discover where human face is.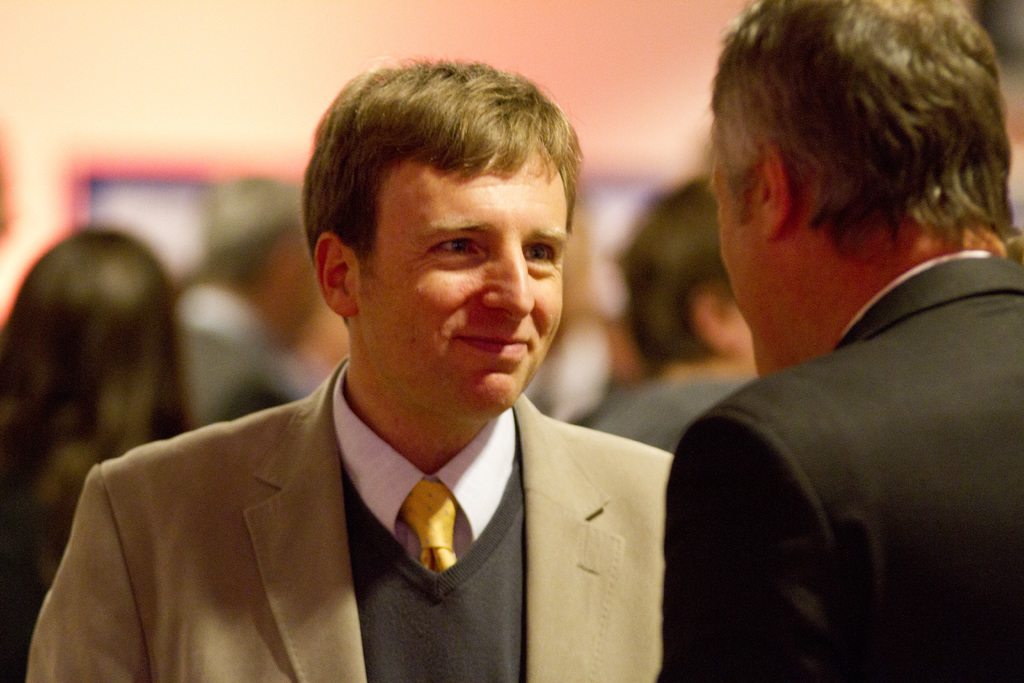
Discovered at x1=703, y1=156, x2=769, y2=372.
